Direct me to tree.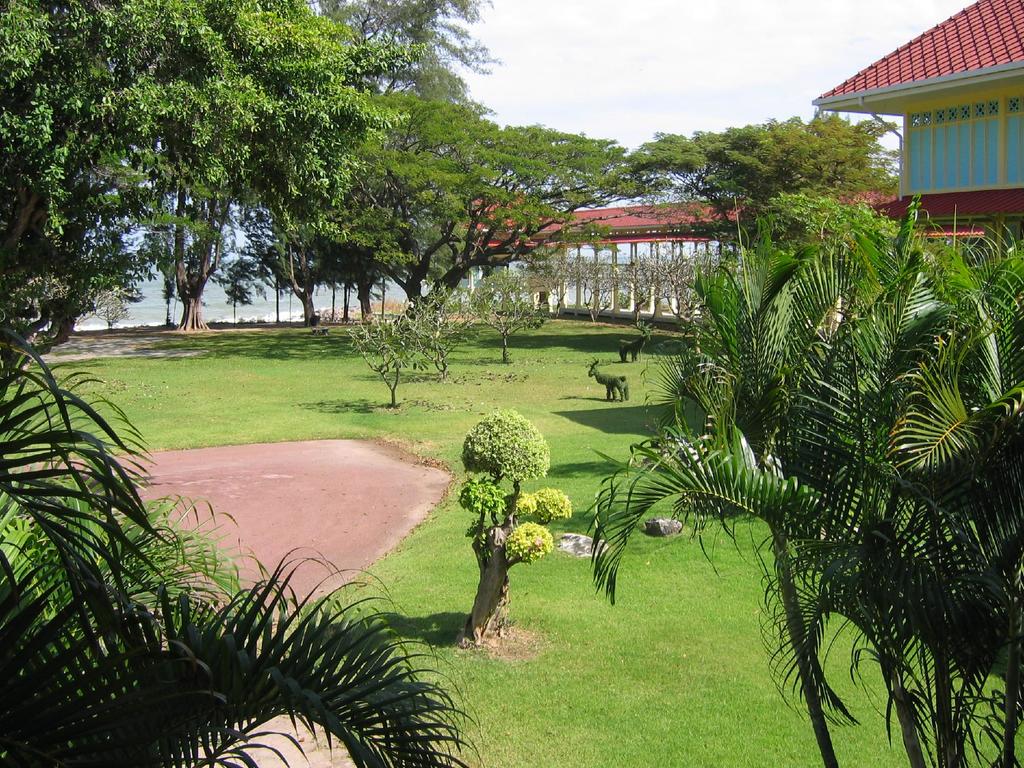
Direction: box(273, 84, 646, 325).
